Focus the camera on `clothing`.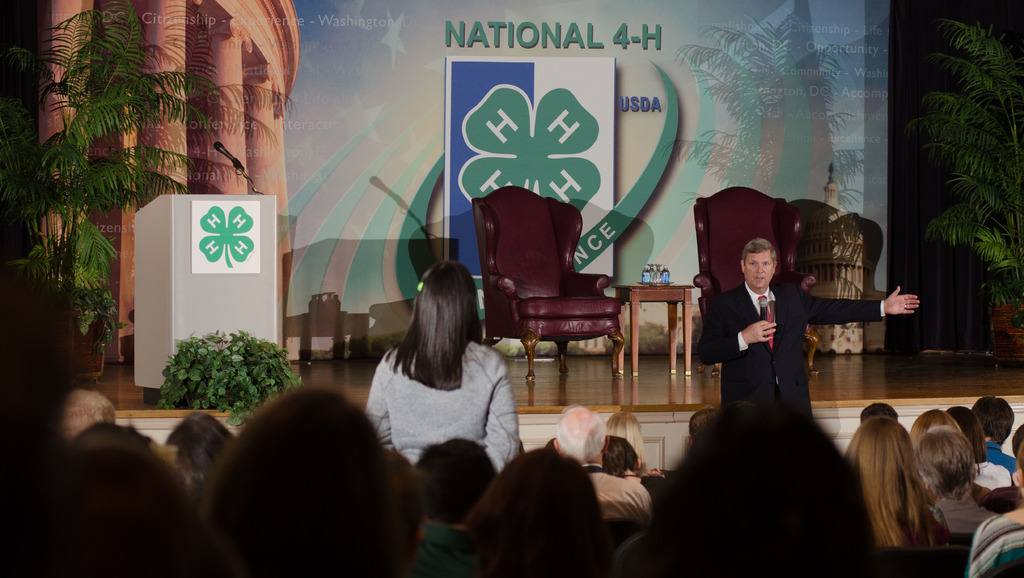
Focus region: crop(964, 518, 1023, 577).
